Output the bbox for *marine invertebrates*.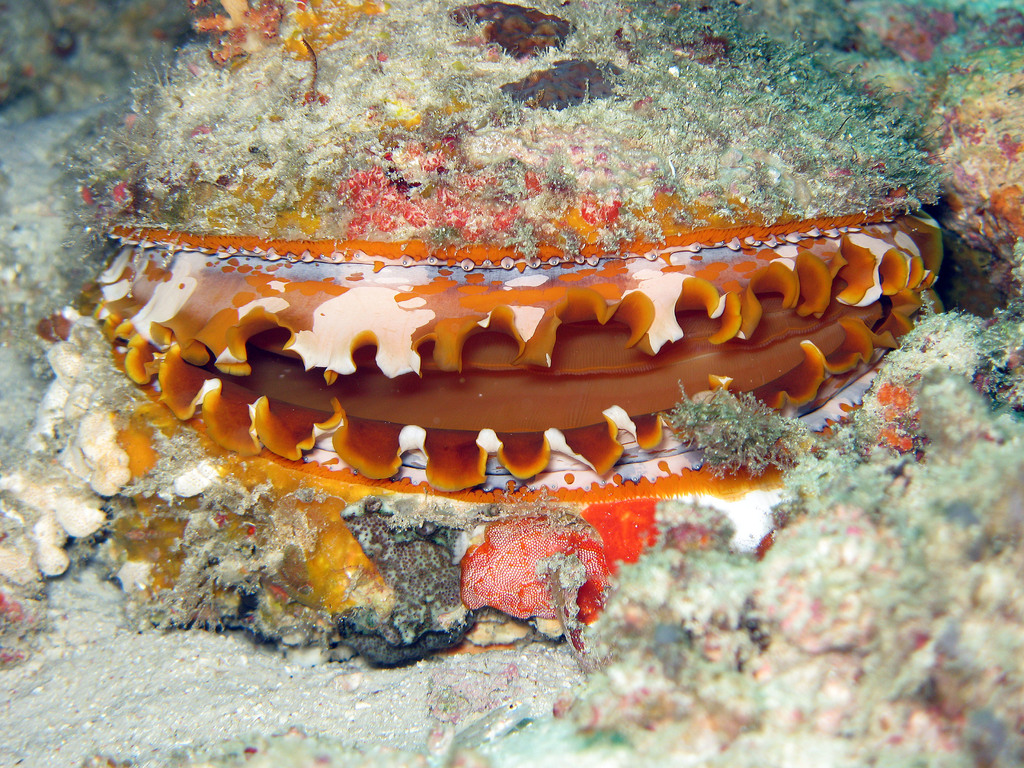
984, 171, 1023, 246.
